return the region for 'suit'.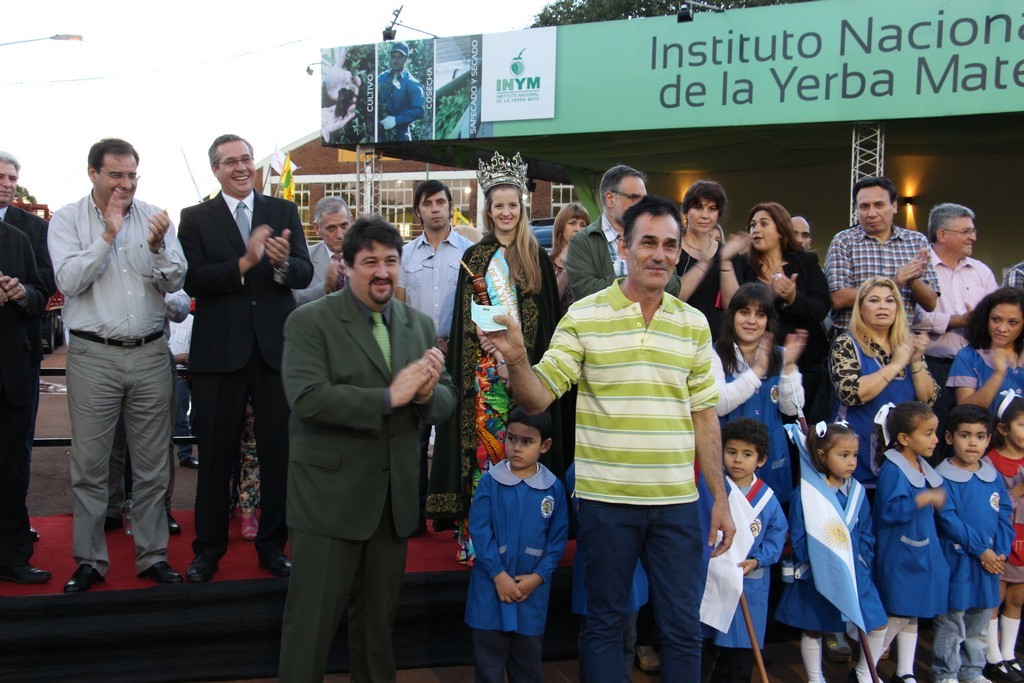
detection(279, 291, 458, 682).
